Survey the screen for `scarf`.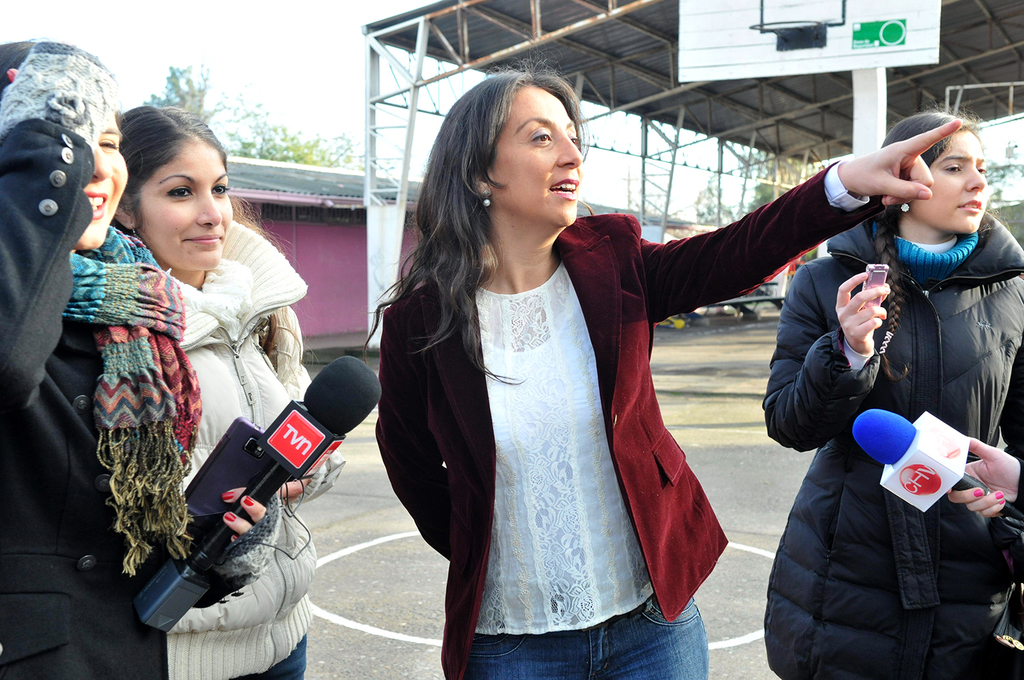
Survey found: box=[61, 222, 208, 571].
